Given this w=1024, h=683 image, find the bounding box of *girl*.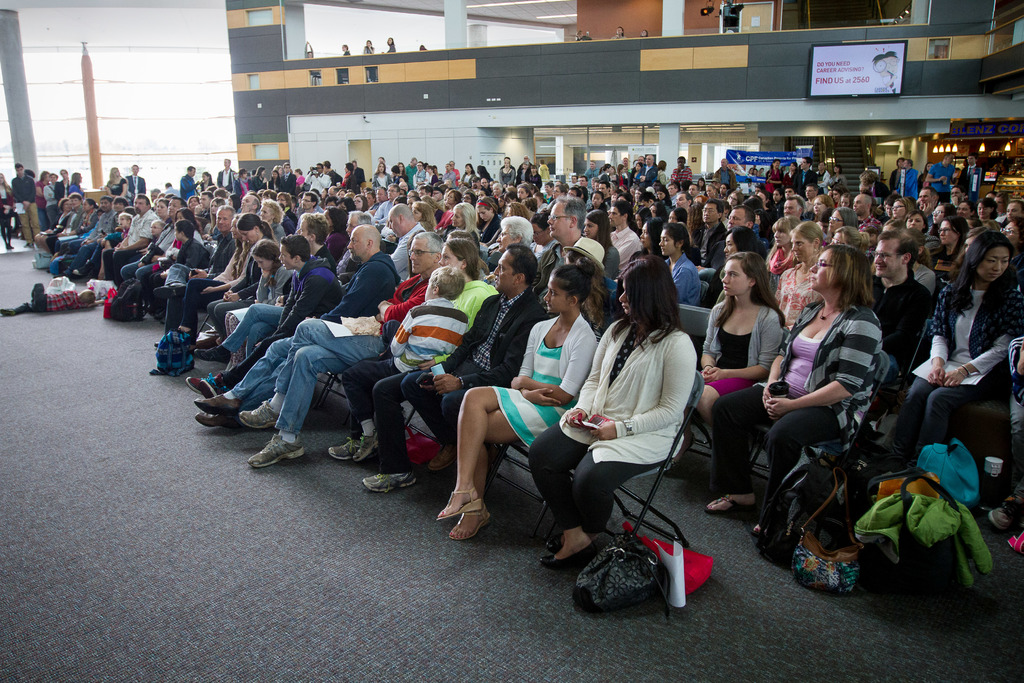
[280,193,292,208].
